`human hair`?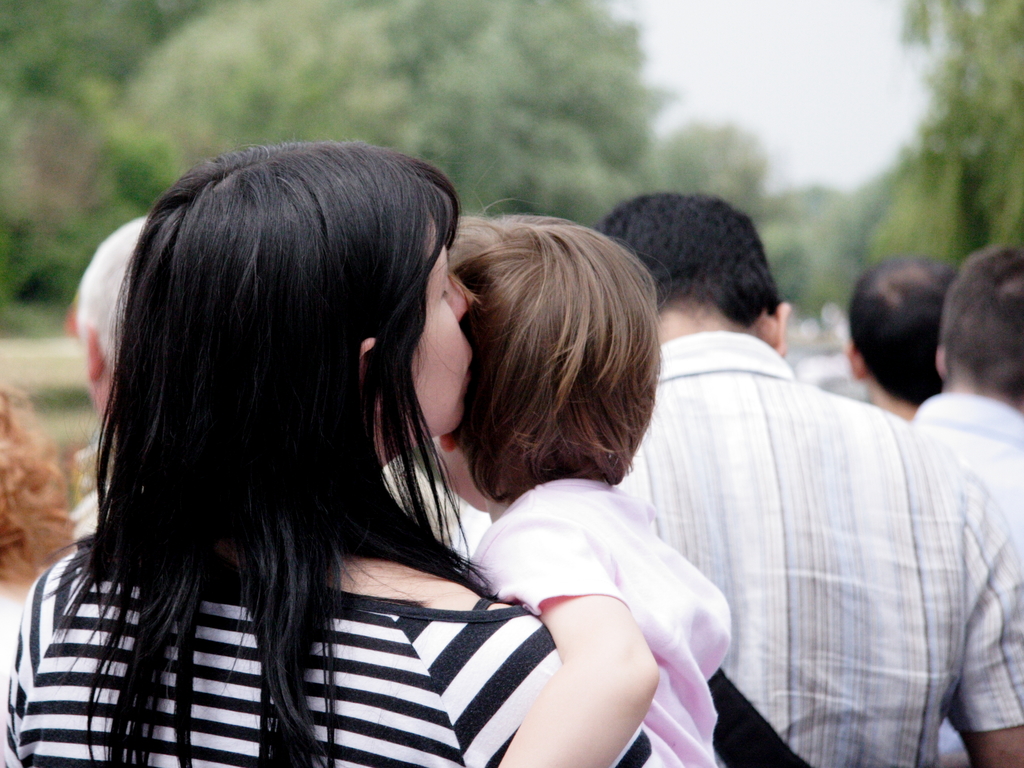
(0, 372, 77, 610)
